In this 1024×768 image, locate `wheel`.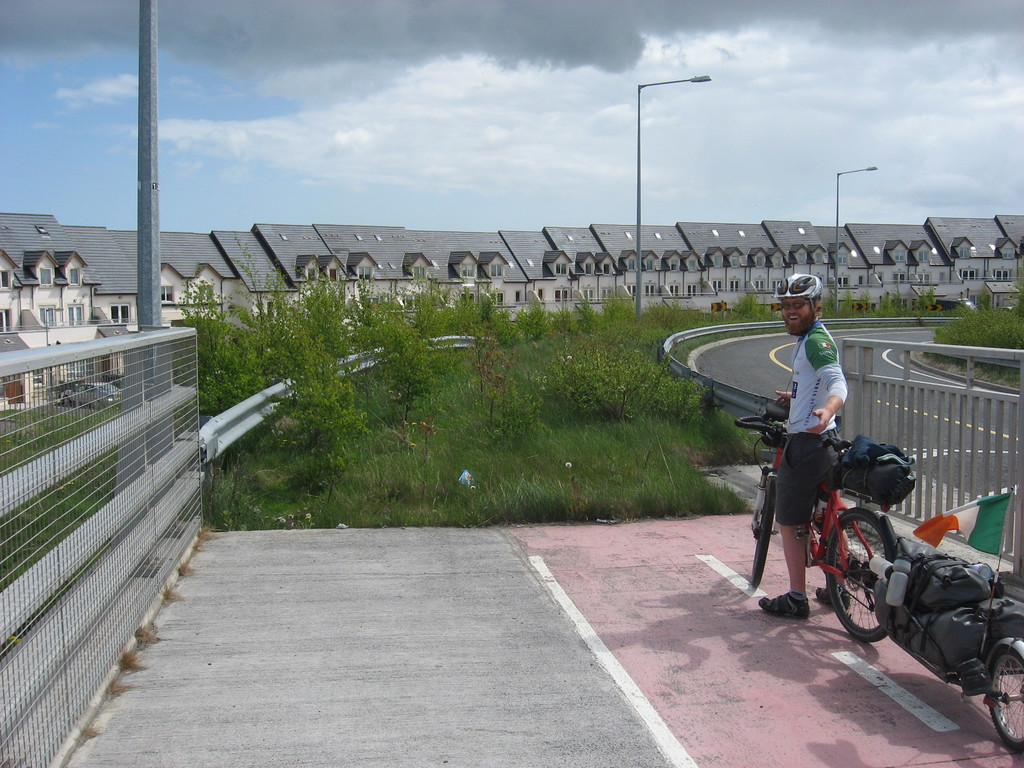
Bounding box: crop(747, 479, 774, 582).
